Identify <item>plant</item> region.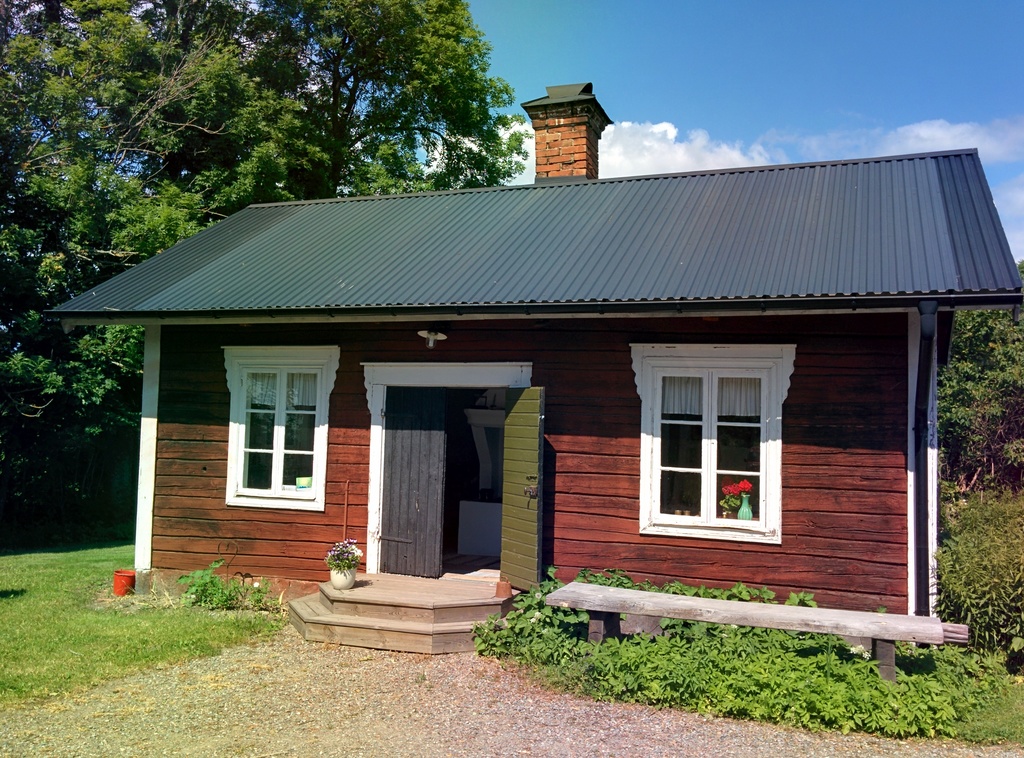
Region: region(570, 560, 641, 620).
